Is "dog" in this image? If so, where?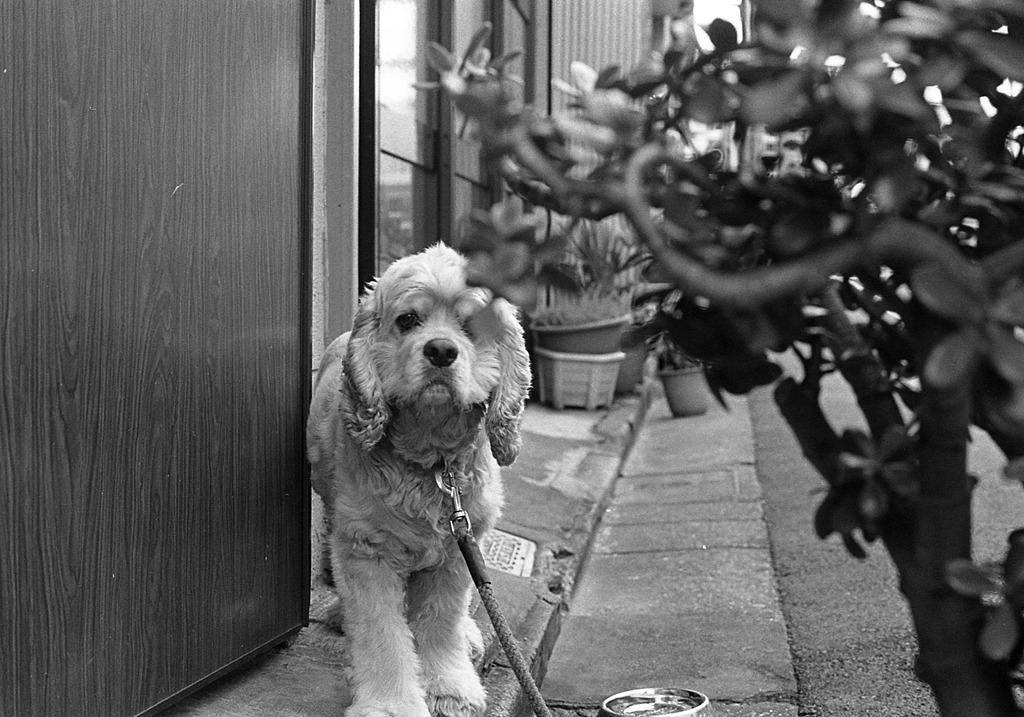
Yes, at 307,238,531,716.
